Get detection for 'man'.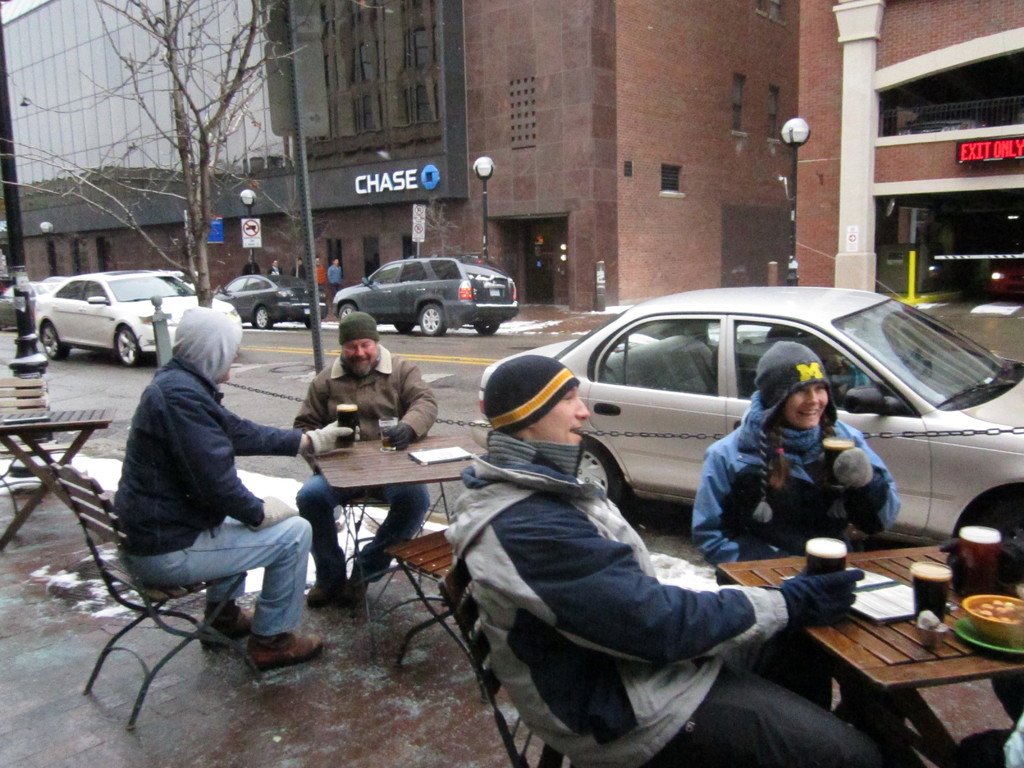
Detection: 312 251 328 292.
